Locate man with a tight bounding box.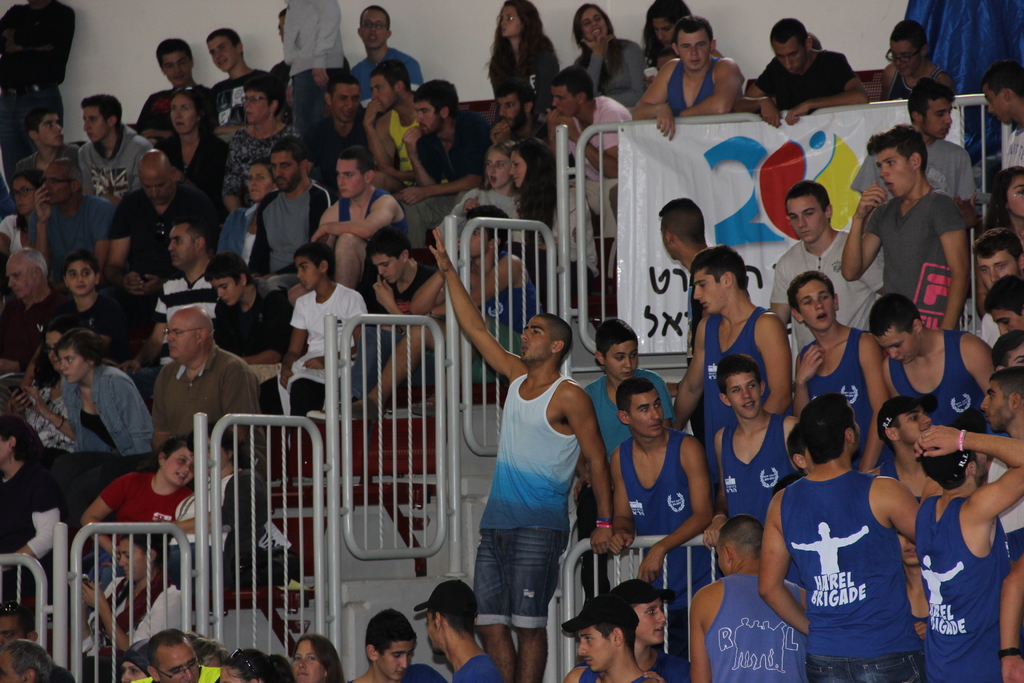
<region>973, 226, 1023, 349</region>.
